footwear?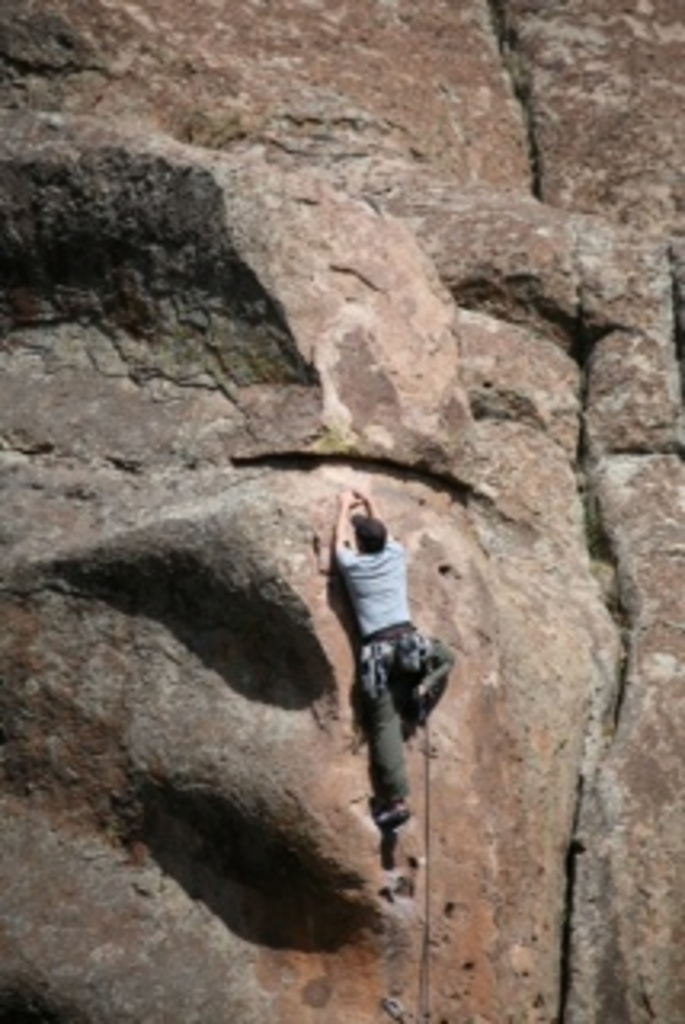
[left=407, top=682, right=426, bottom=726]
